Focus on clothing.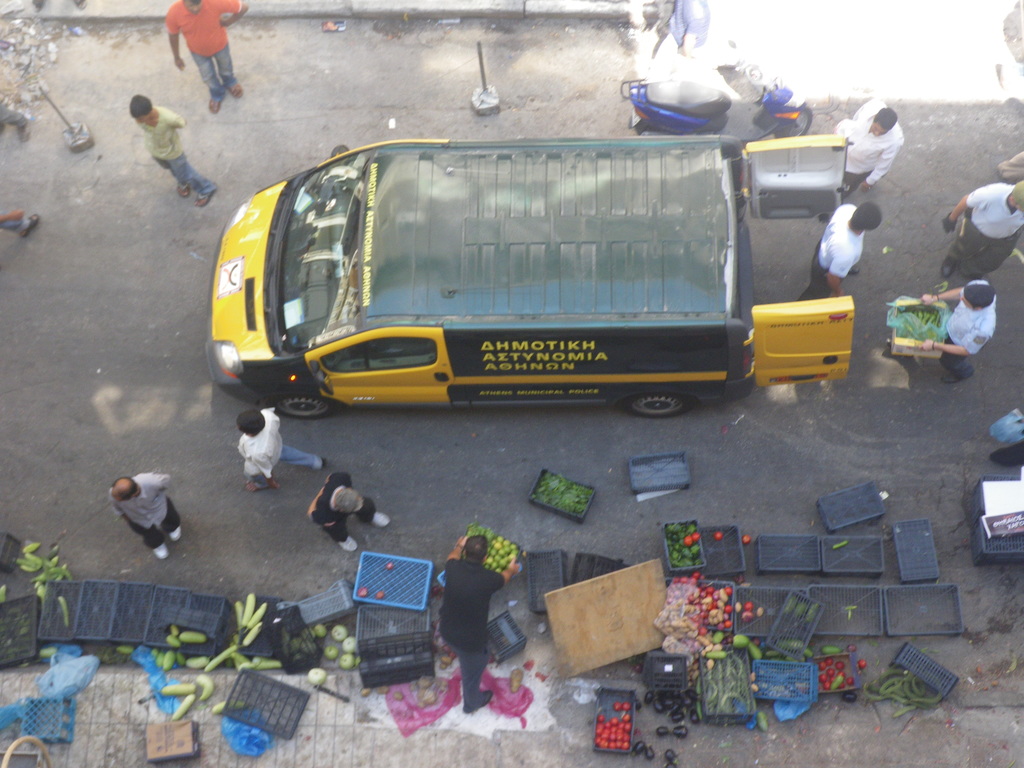
Focused at l=305, t=476, r=374, b=540.
